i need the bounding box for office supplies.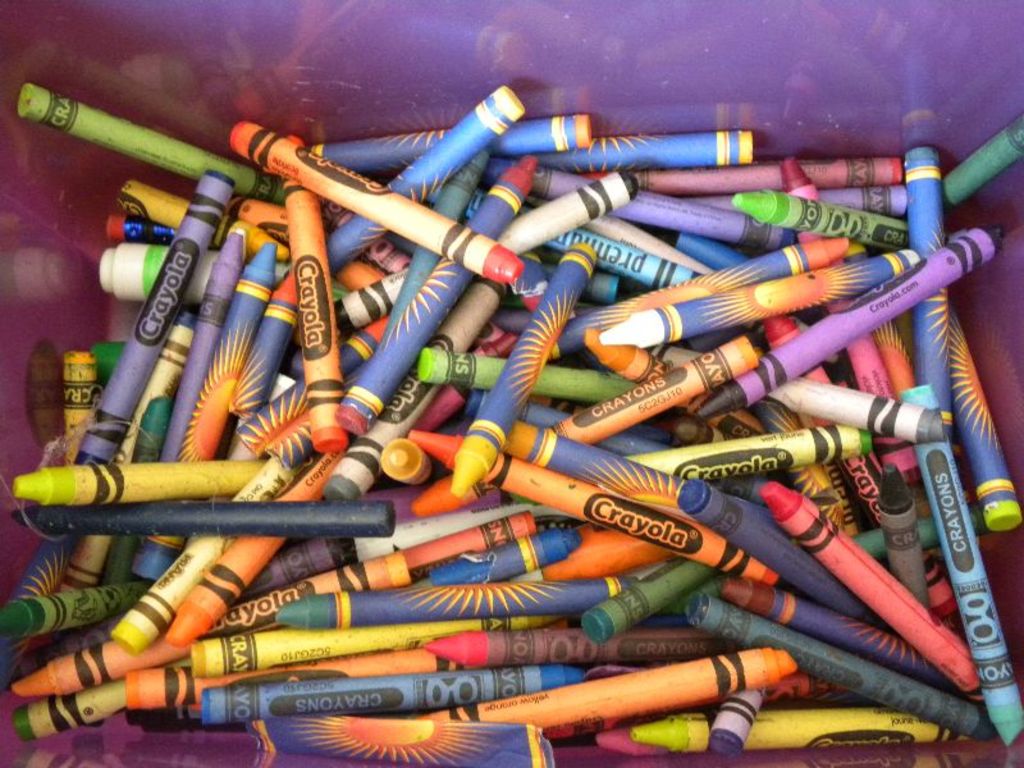
Here it is: box=[550, 227, 698, 284].
